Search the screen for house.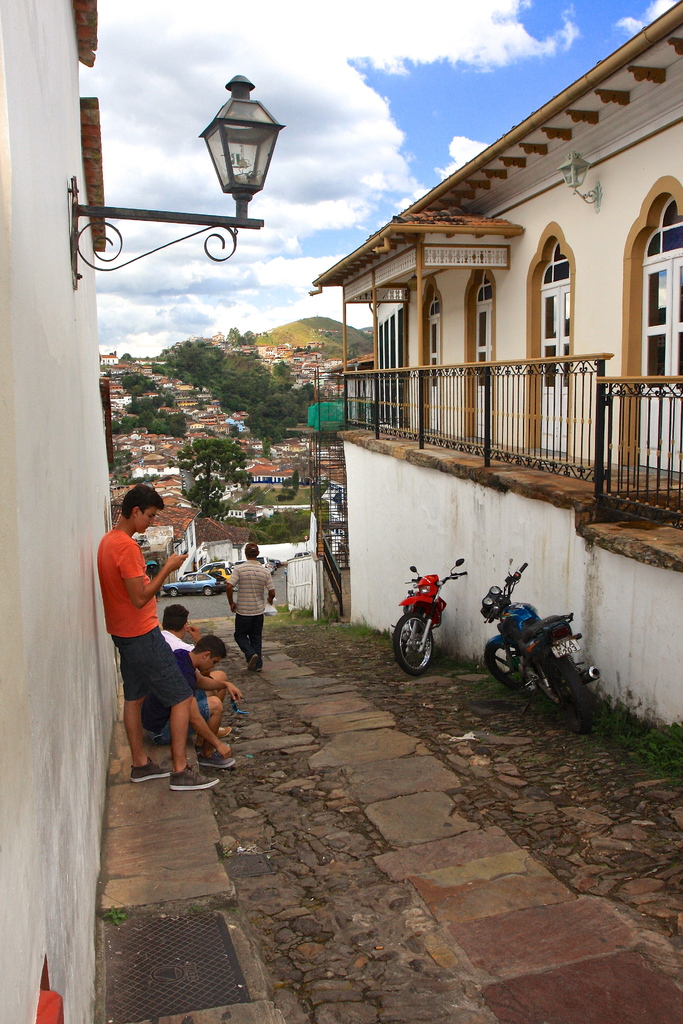
Found at region(215, 538, 309, 595).
